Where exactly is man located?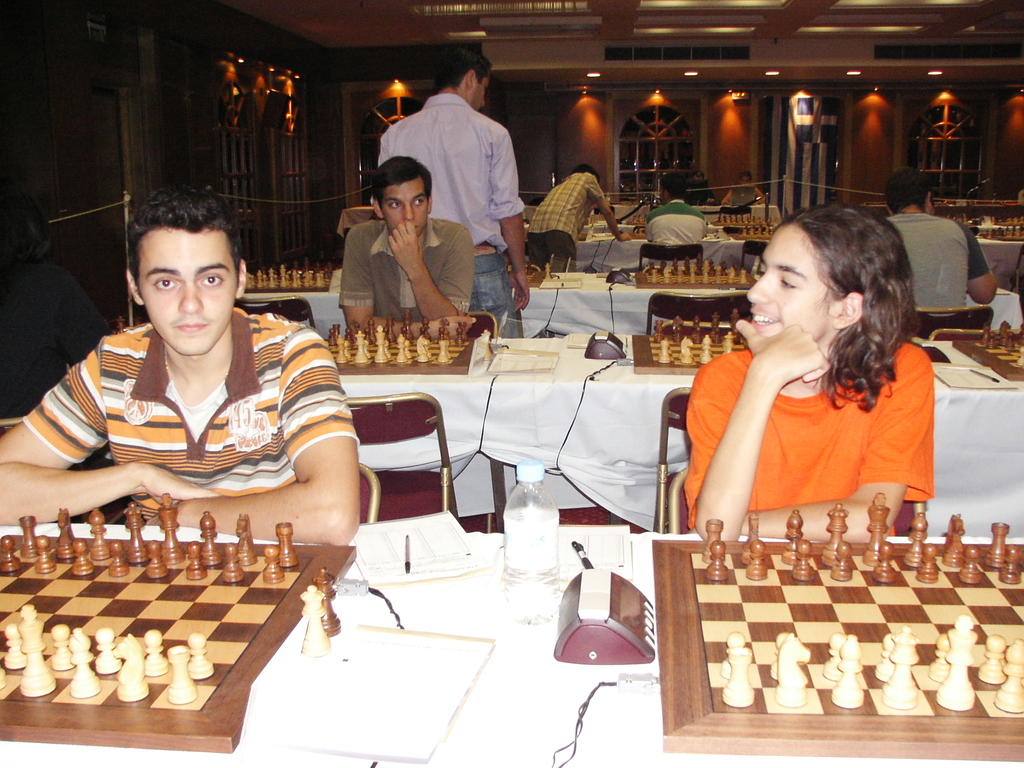
Its bounding box is Rect(519, 161, 632, 263).
